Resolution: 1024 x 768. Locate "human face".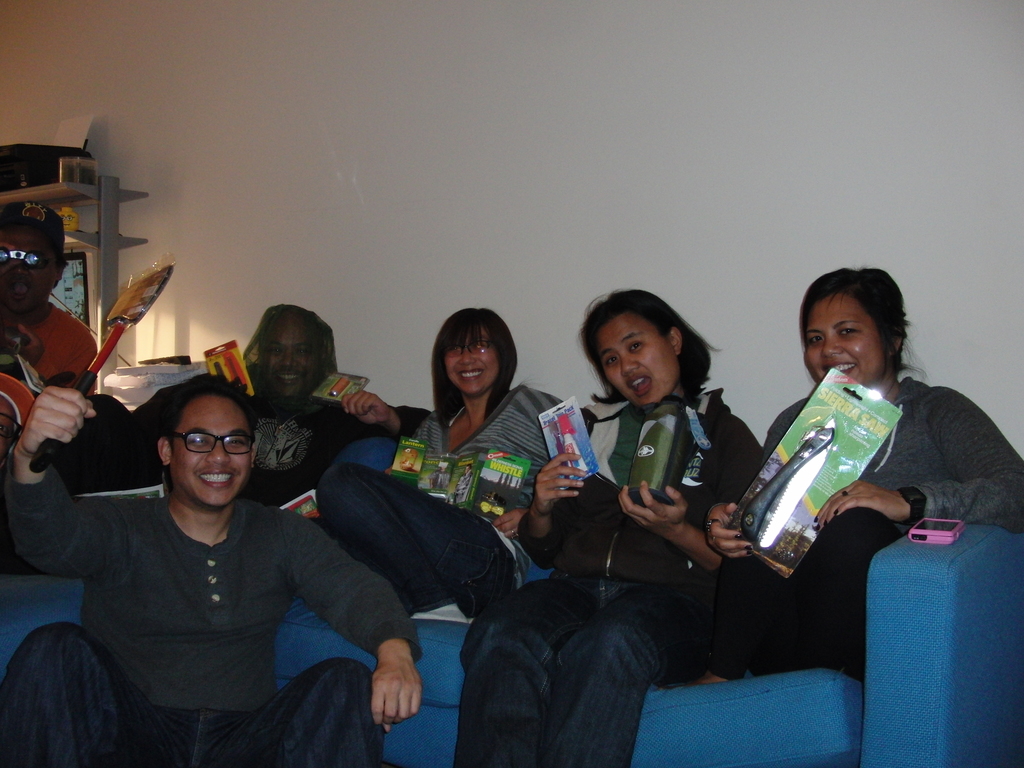
bbox=[1, 230, 52, 309].
